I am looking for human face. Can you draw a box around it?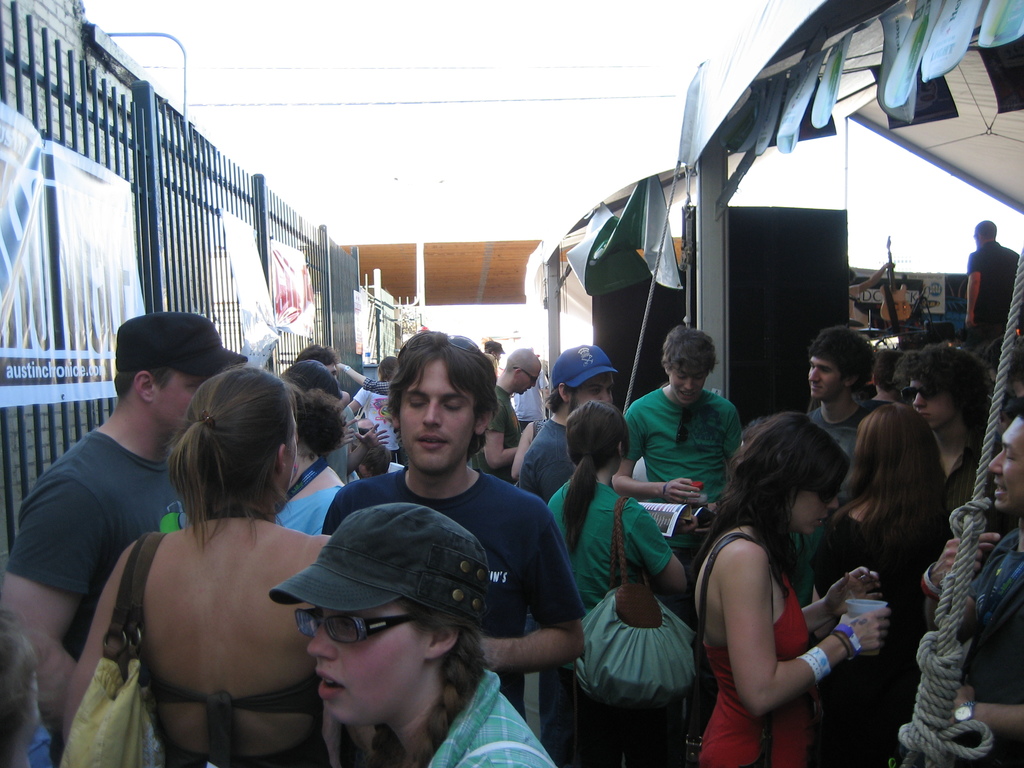
Sure, the bounding box is [399, 352, 479, 474].
